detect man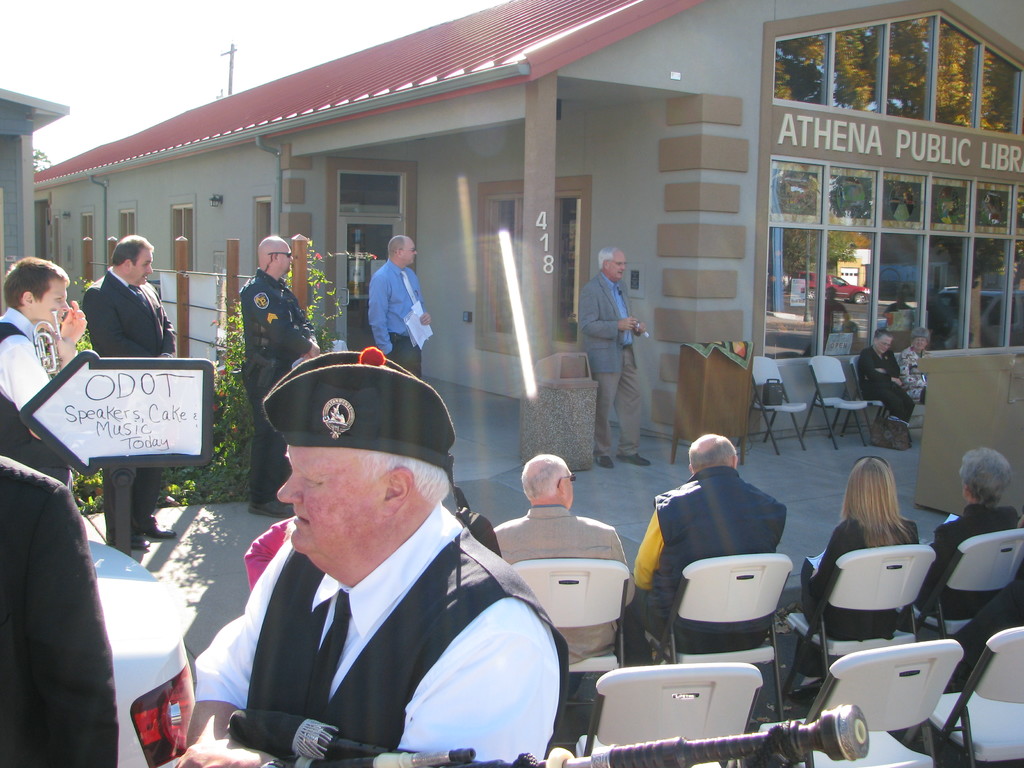
select_region(371, 234, 431, 371)
